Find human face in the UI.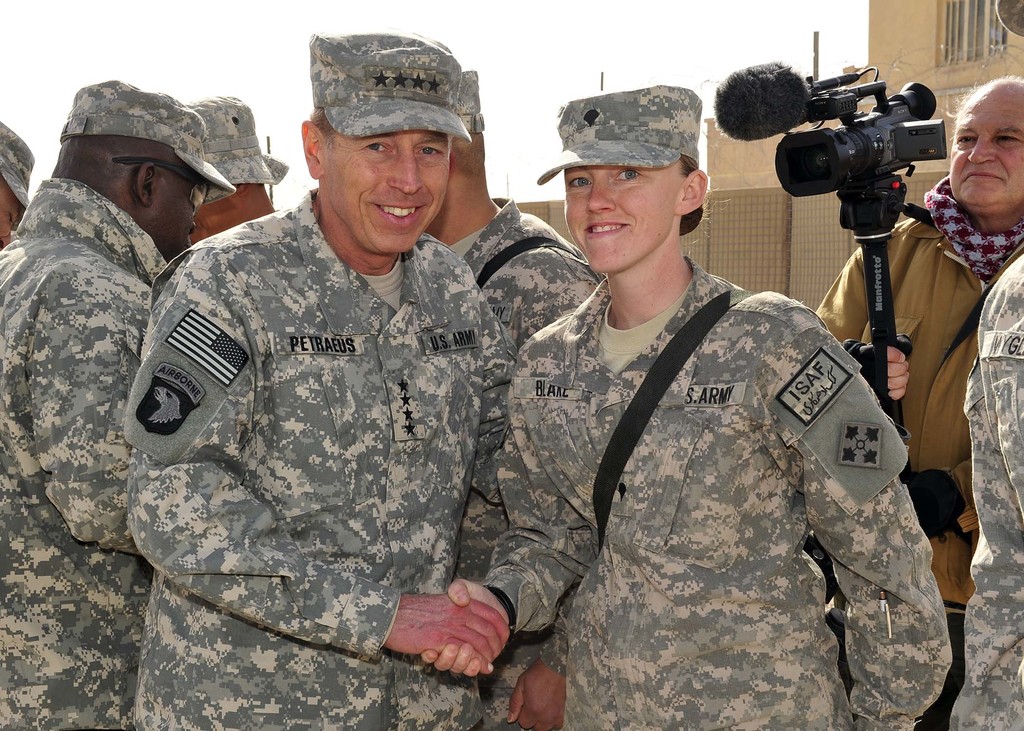
UI element at [321,132,452,253].
